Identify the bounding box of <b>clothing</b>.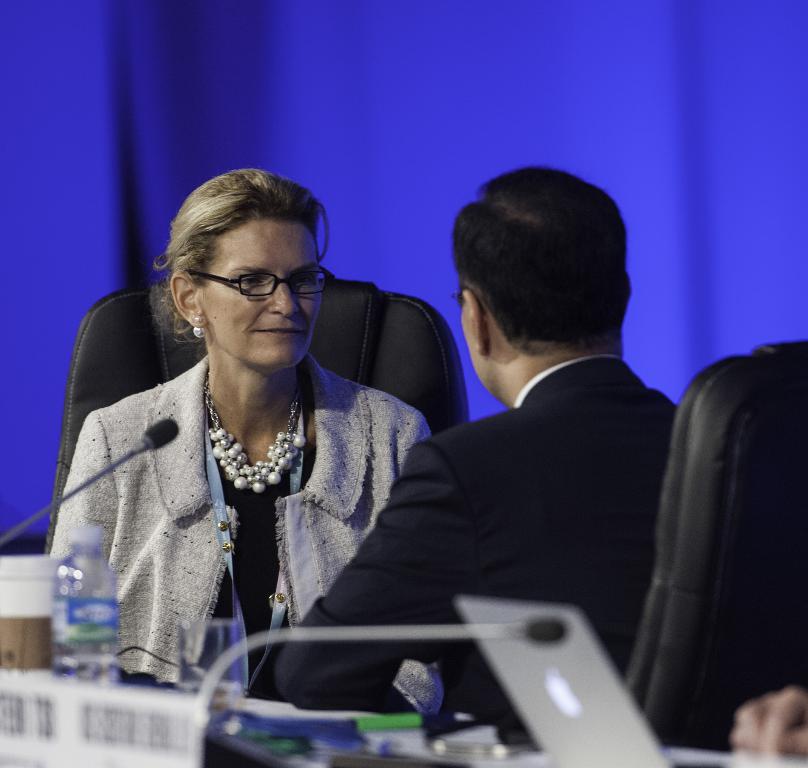
271 353 686 736.
